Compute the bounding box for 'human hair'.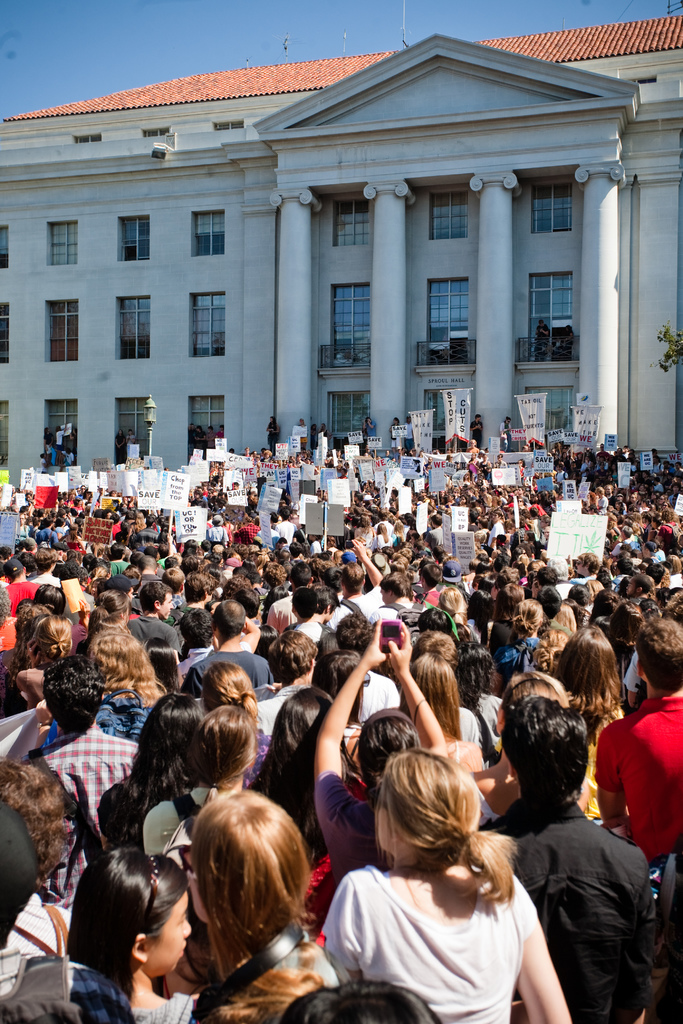
(371, 745, 517, 913).
